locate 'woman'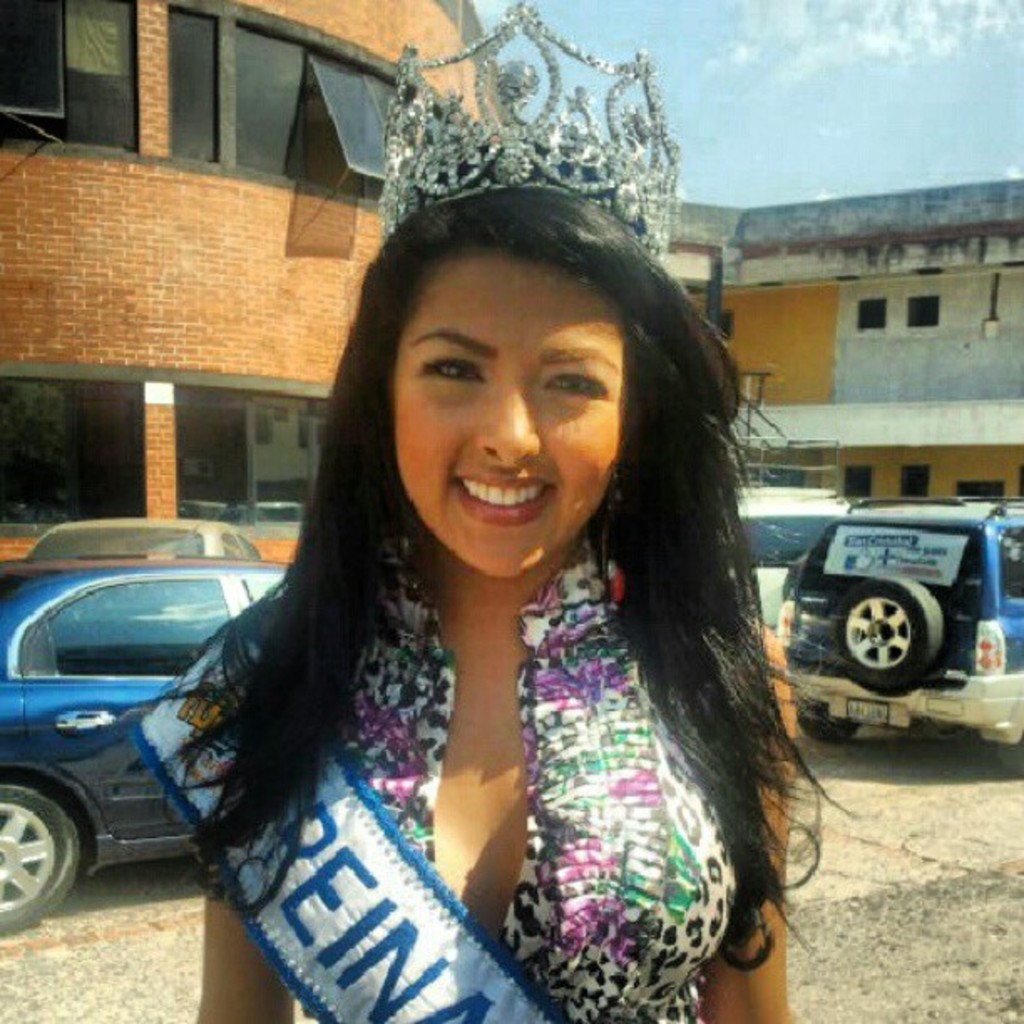
79:189:863:1017
